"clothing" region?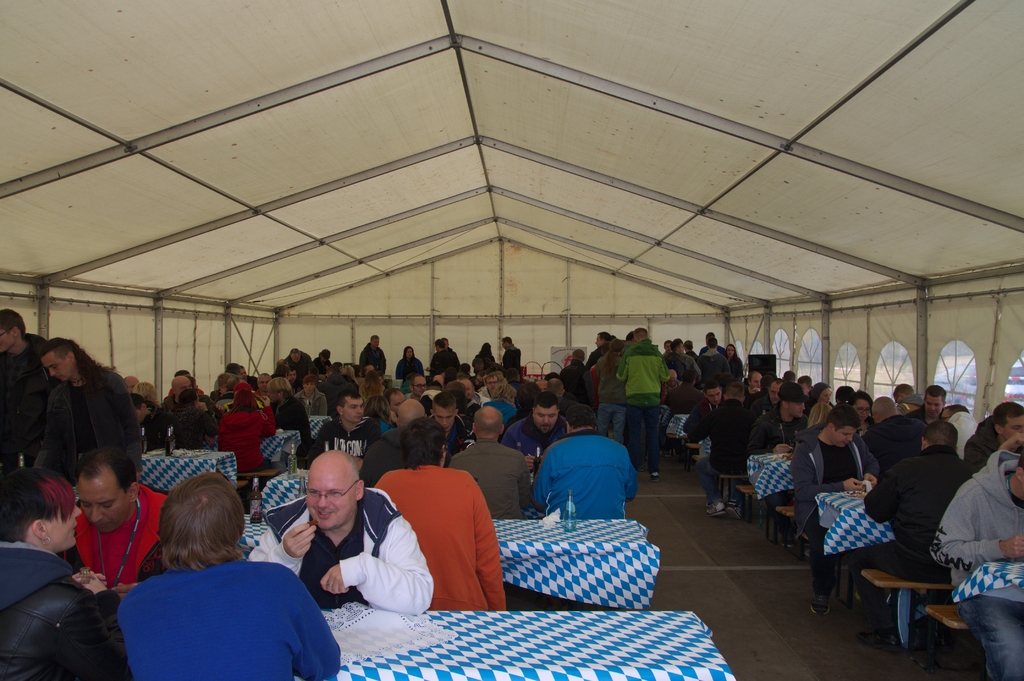
detection(101, 558, 339, 678)
